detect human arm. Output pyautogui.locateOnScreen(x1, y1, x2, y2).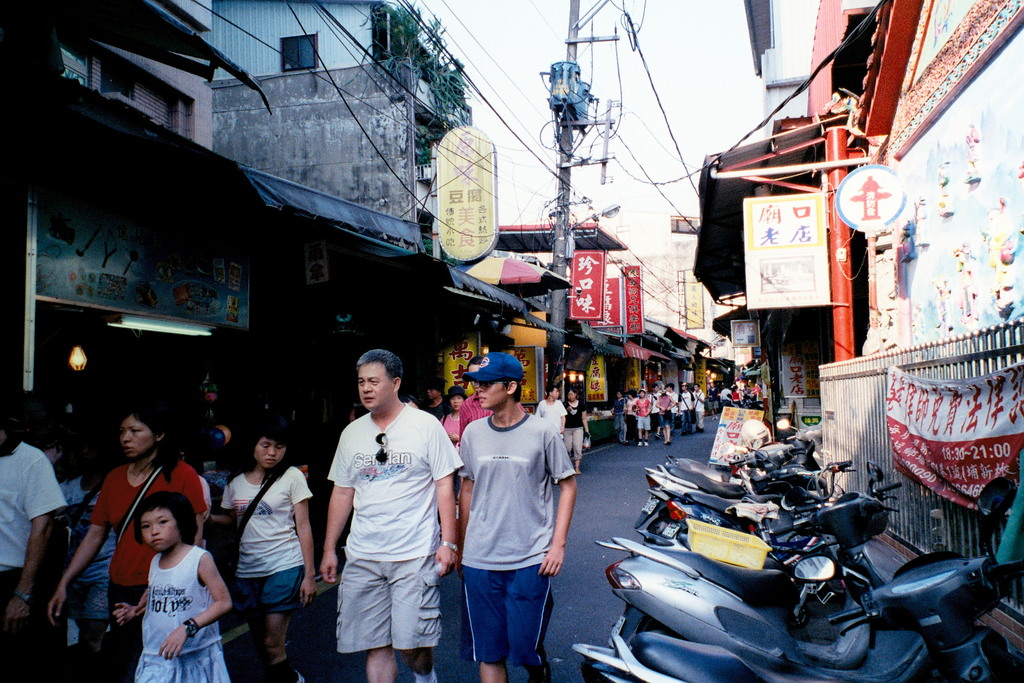
pyautogui.locateOnScreen(644, 398, 655, 416).
